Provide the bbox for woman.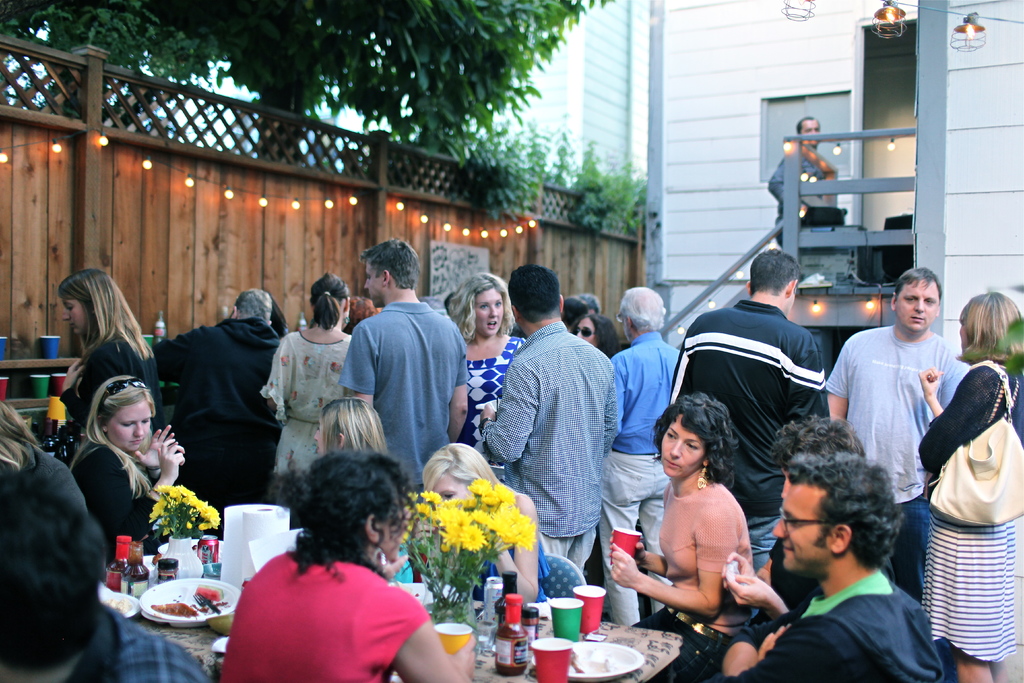
[x1=261, y1=270, x2=360, y2=530].
